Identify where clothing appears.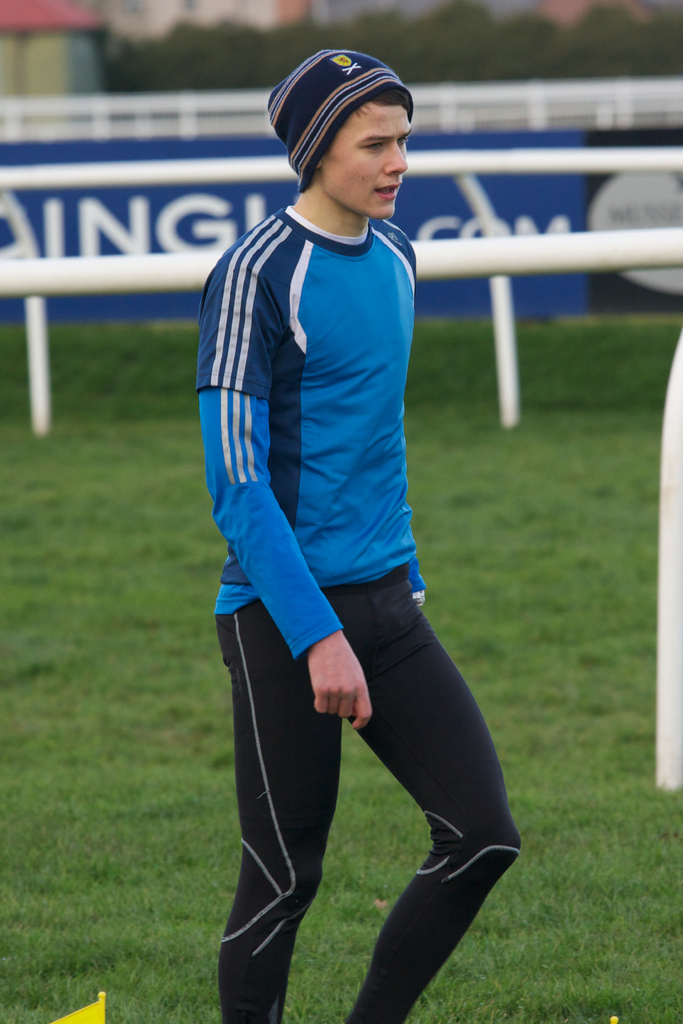
Appears at select_region(204, 207, 518, 1013).
